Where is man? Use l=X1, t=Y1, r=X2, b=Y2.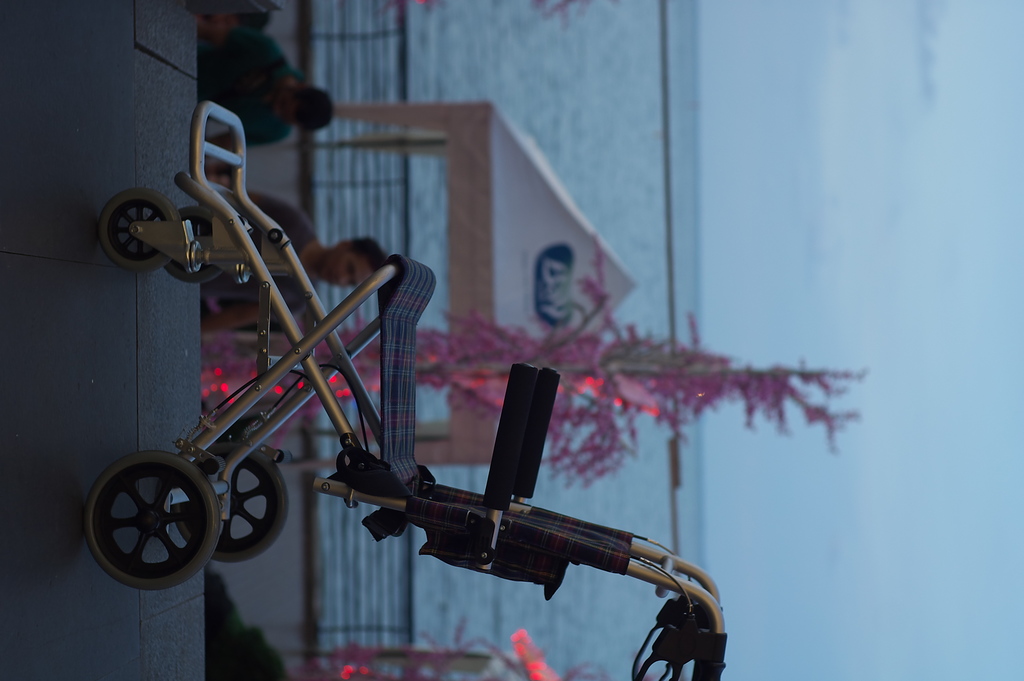
l=195, t=25, r=339, b=170.
